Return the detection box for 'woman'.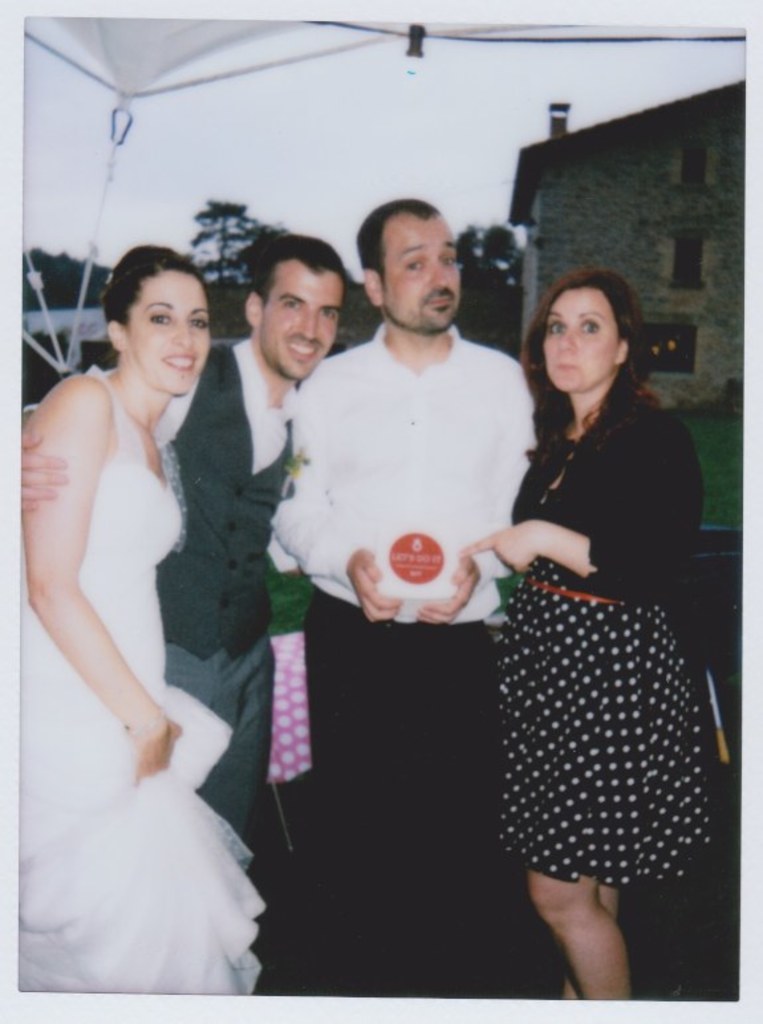
<bbox>449, 267, 717, 997</bbox>.
